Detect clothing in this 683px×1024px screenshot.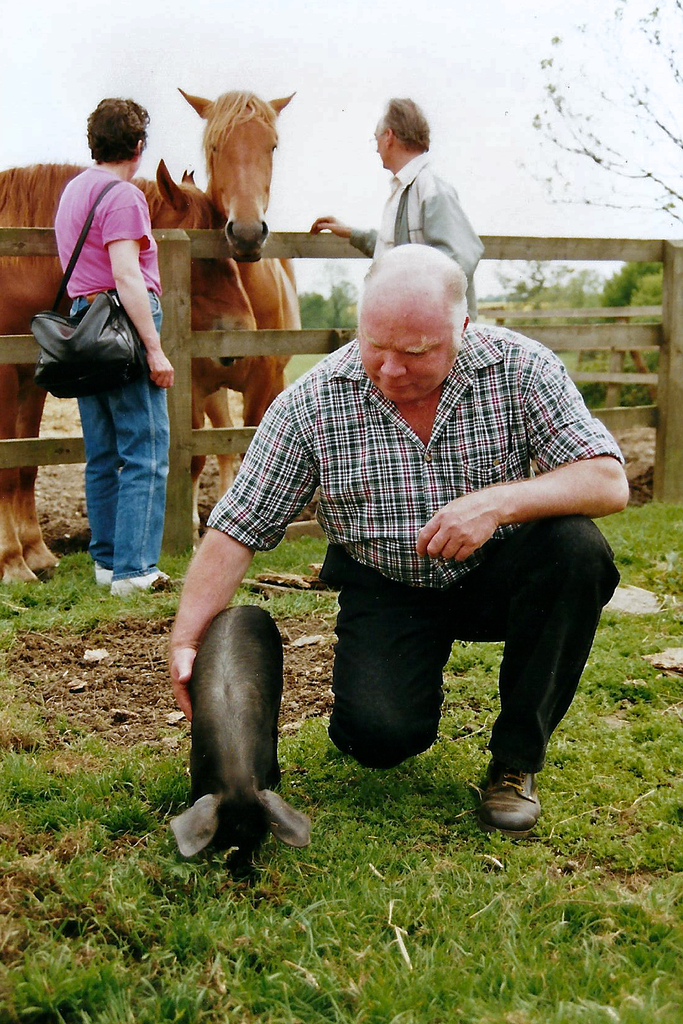
Detection: 352/140/483/306.
